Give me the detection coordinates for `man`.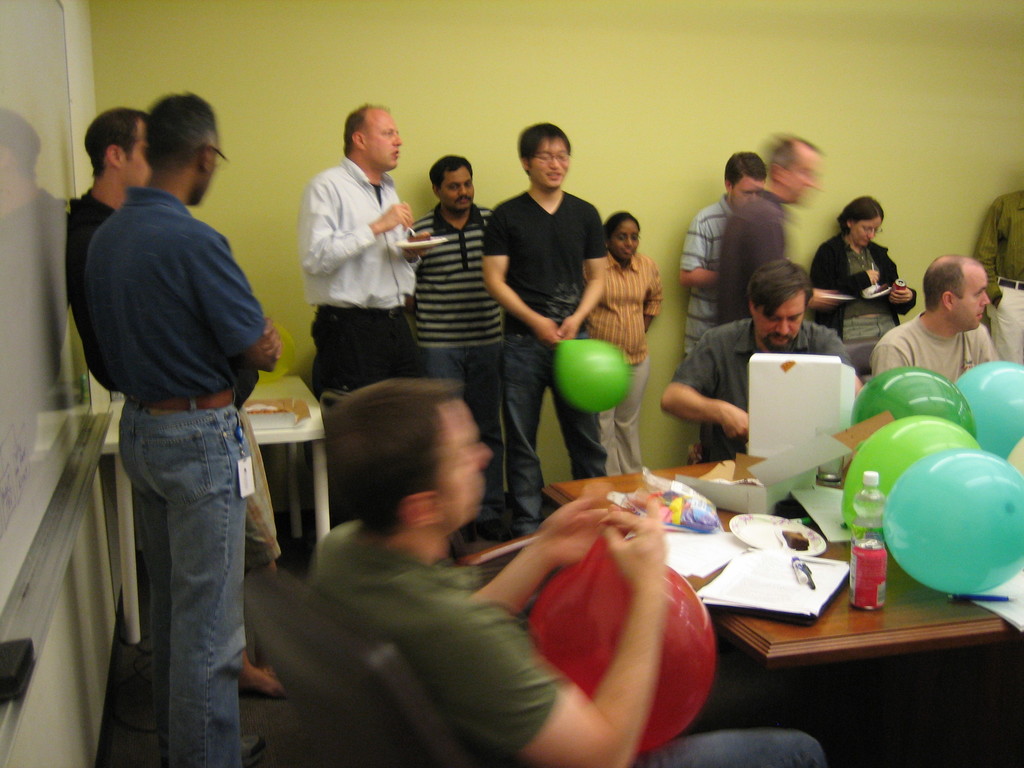
select_region(655, 255, 875, 460).
